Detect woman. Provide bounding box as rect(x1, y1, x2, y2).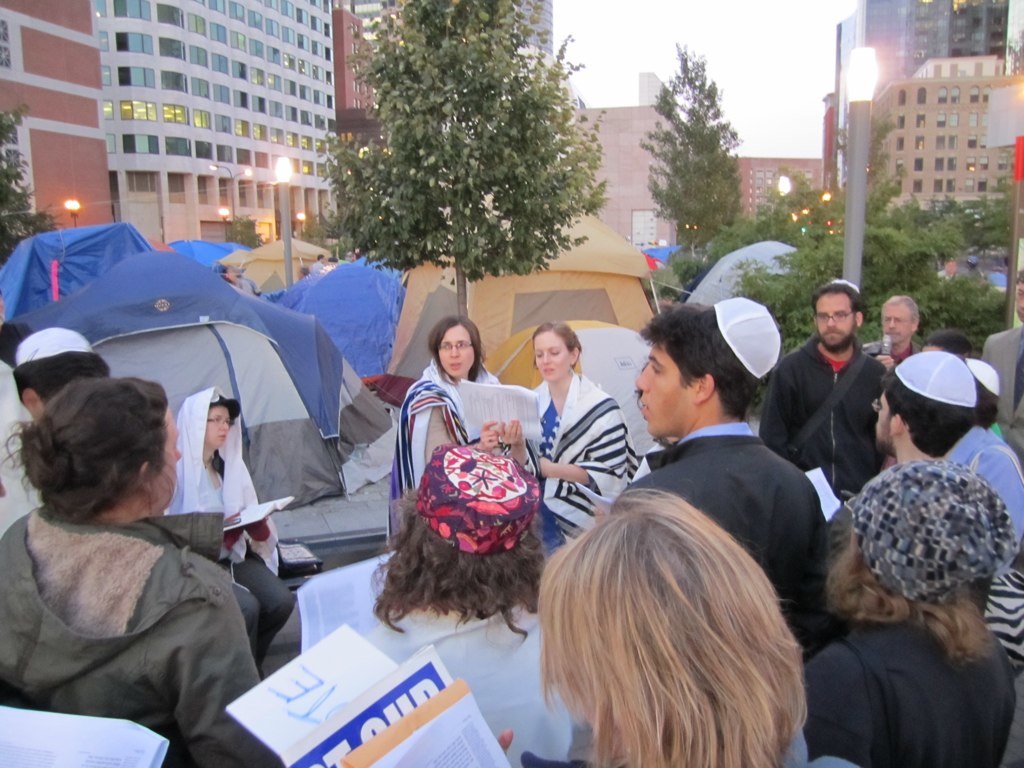
rect(162, 388, 313, 655).
